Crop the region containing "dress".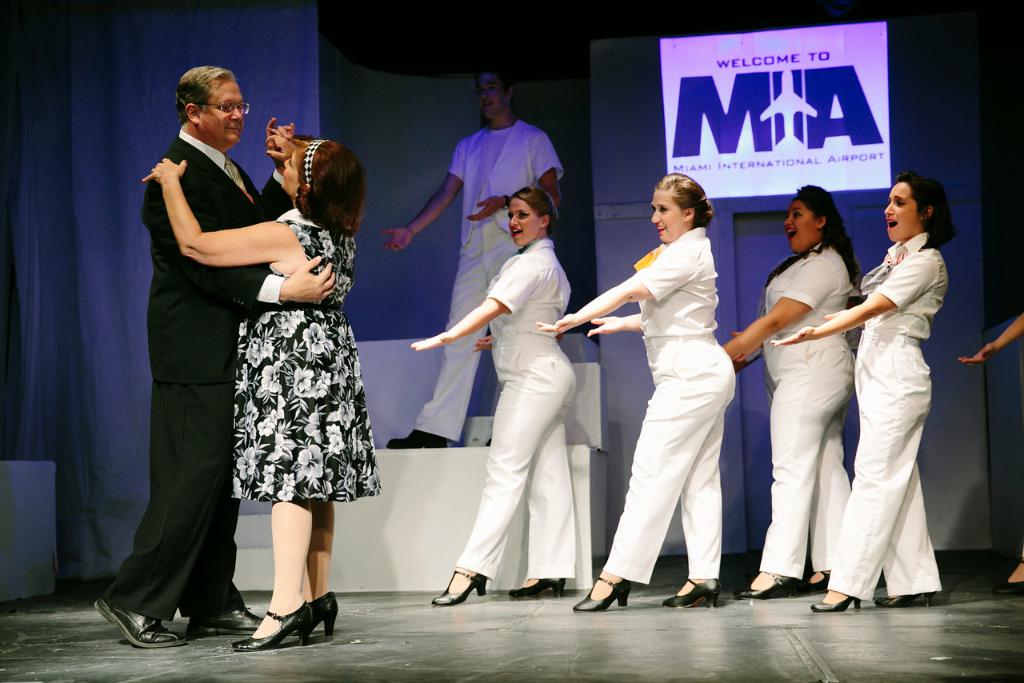
Crop region: [left=758, top=234, right=865, bottom=573].
